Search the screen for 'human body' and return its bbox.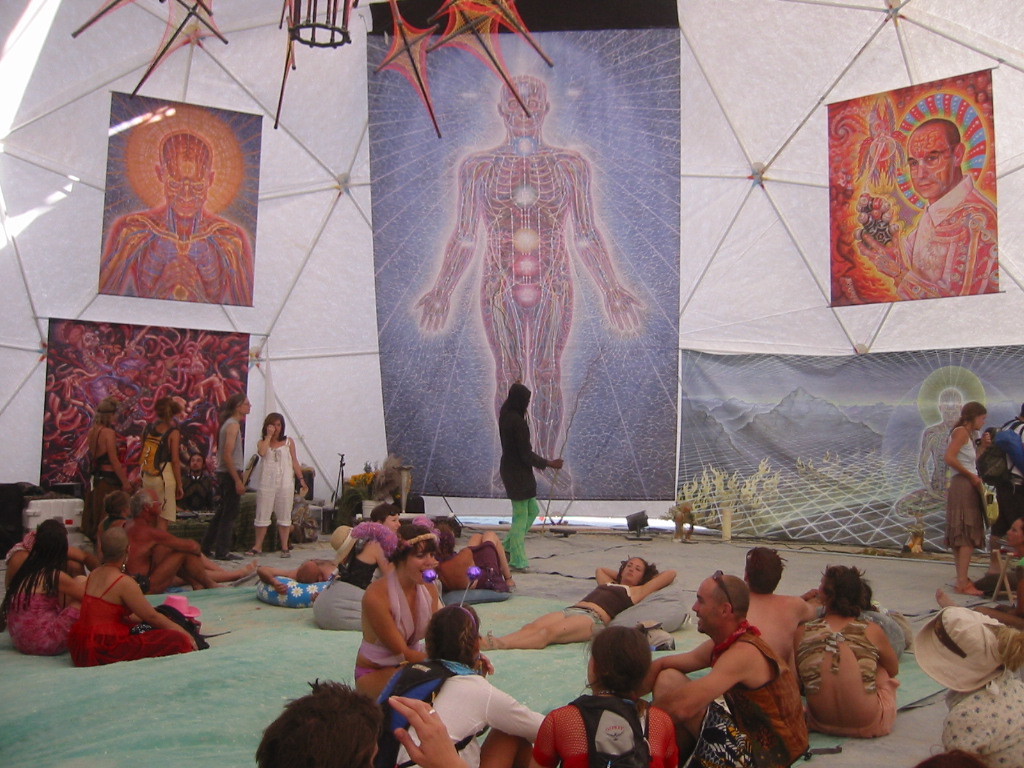
Found: {"left": 943, "top": 667, "right": 1023, "bottom": 767}.
